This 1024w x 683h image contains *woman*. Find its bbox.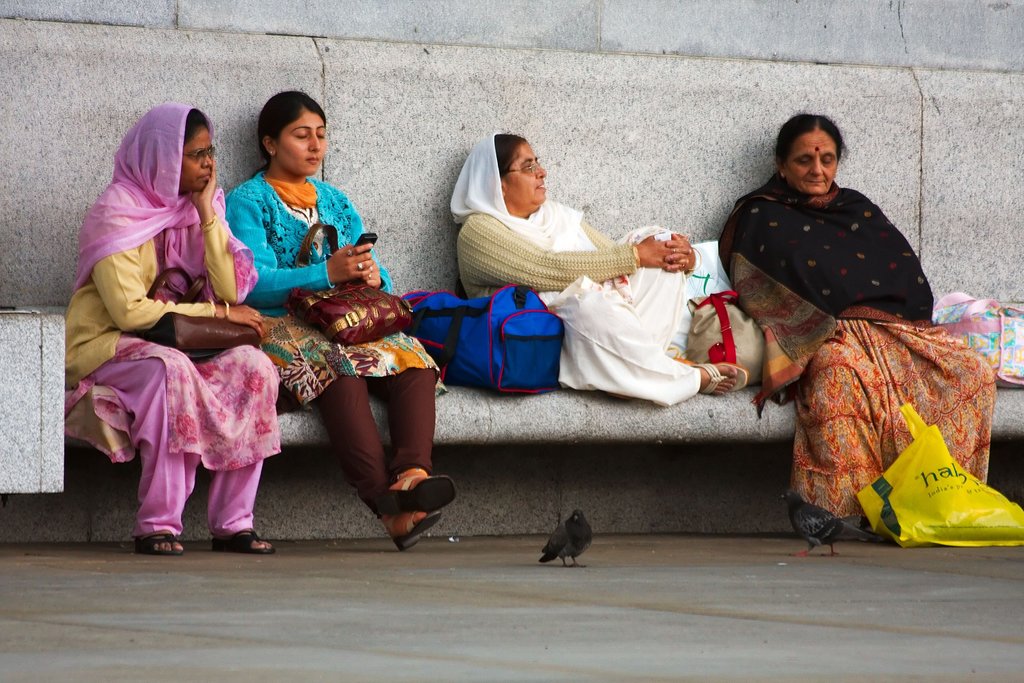
[456,116,769,417].
